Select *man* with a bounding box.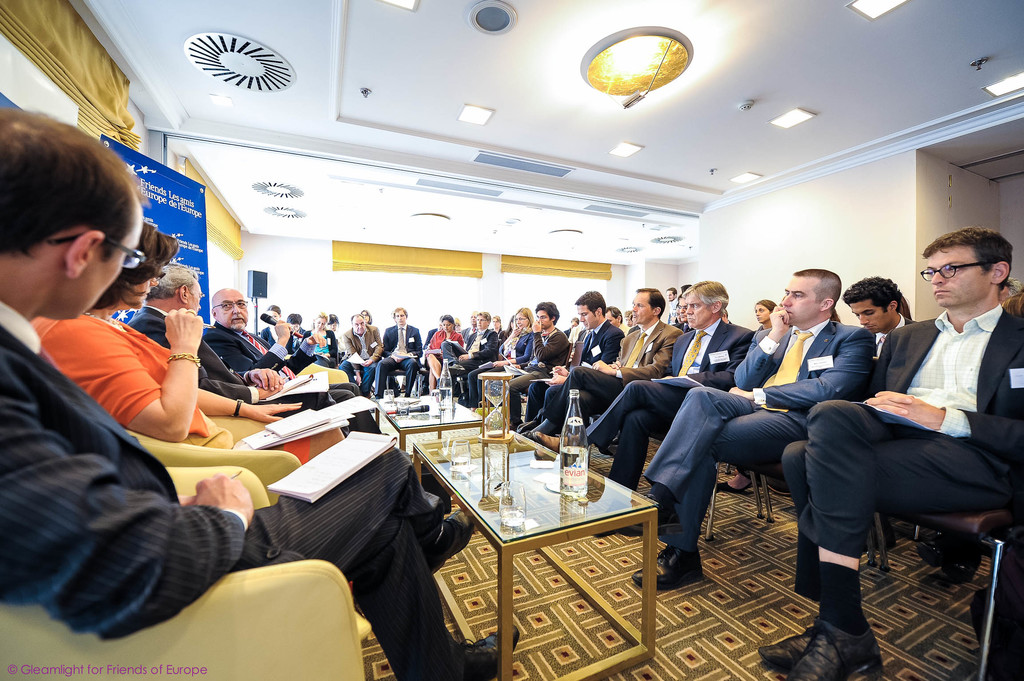
754:227:1023:680.
